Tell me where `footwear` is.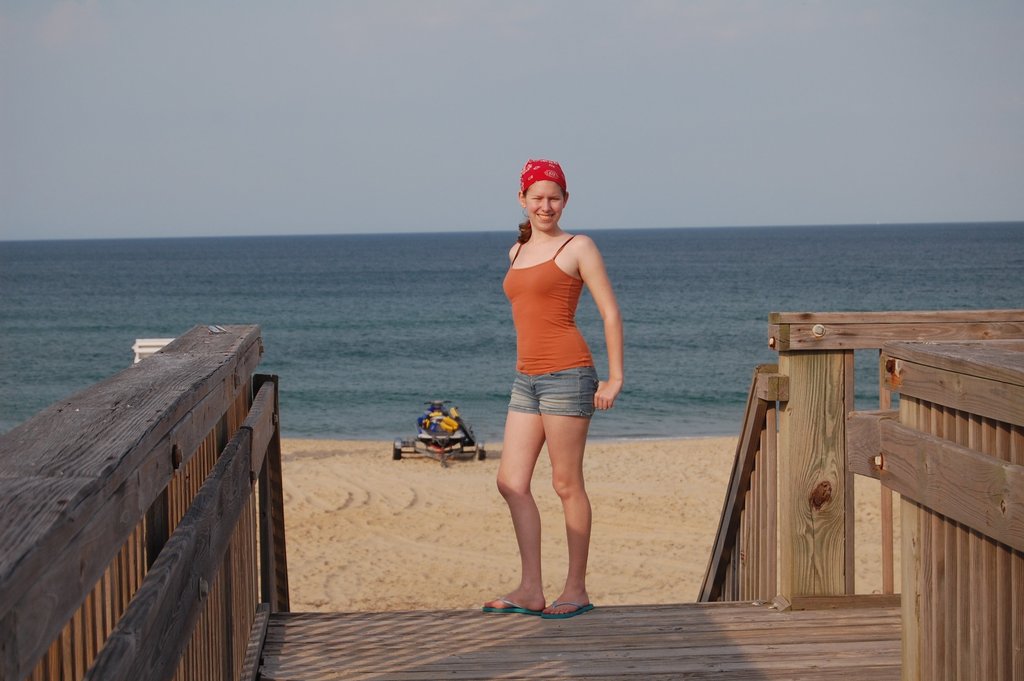
`footwear` is at {"left": 480, "top": 594, "right": 536, "bottom": 610}.
